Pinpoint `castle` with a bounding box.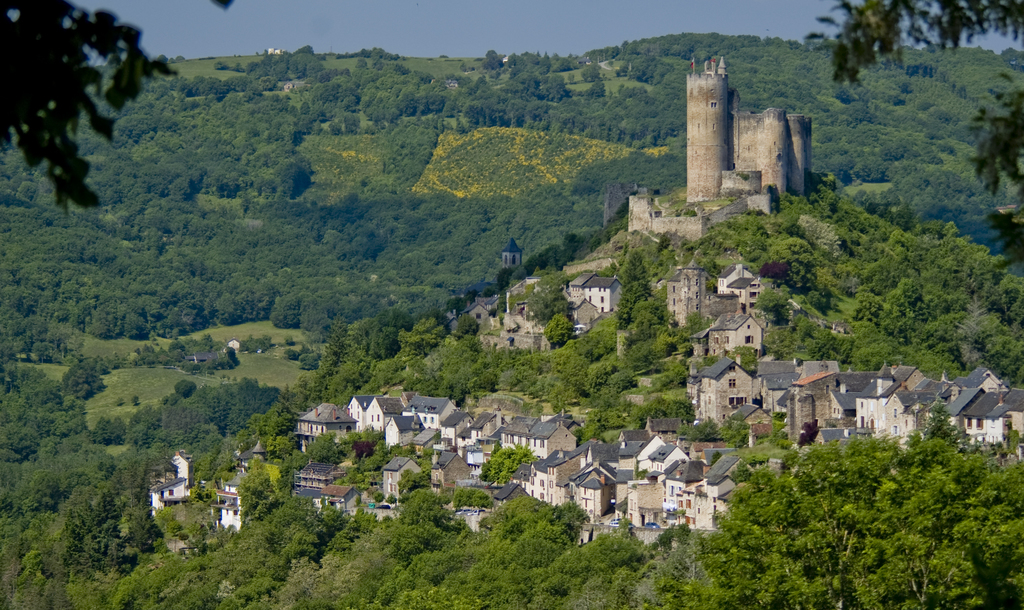
BBox(673, 32, 804, 209).
